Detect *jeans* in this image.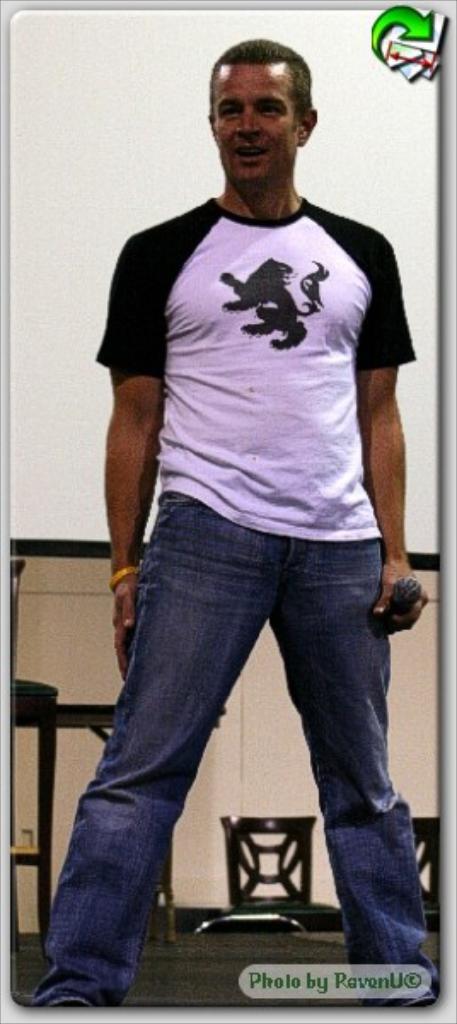
Detection: (41, 497, 426, 1005).
